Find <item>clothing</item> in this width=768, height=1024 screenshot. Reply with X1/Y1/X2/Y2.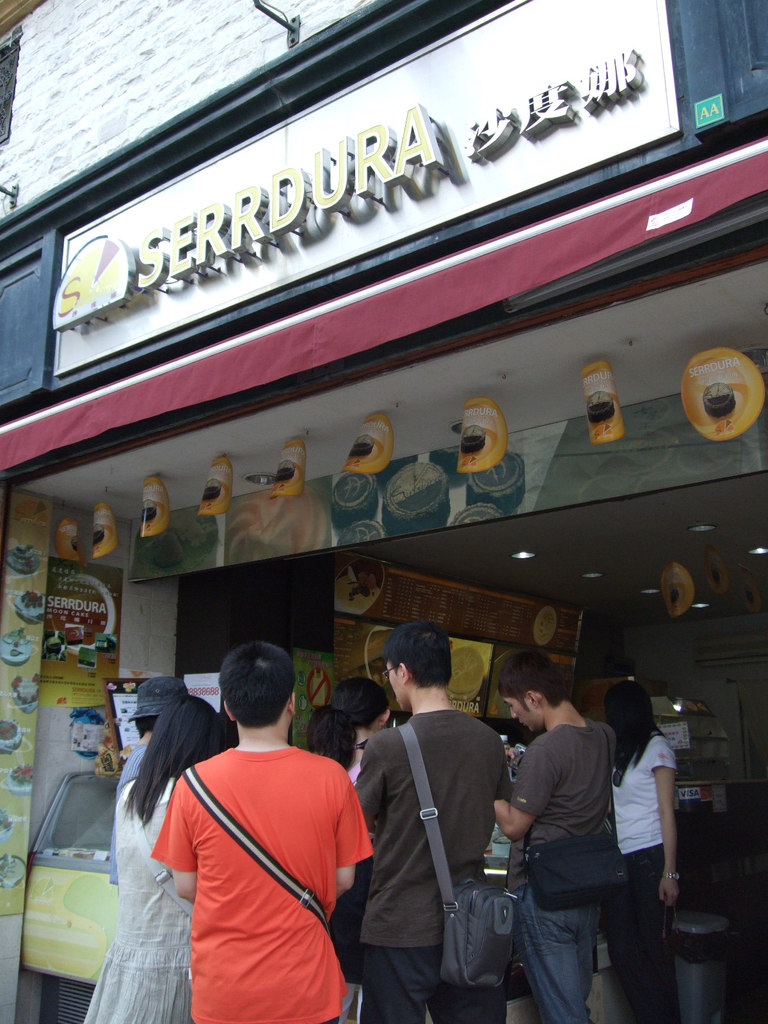
500/714/609/1023.
